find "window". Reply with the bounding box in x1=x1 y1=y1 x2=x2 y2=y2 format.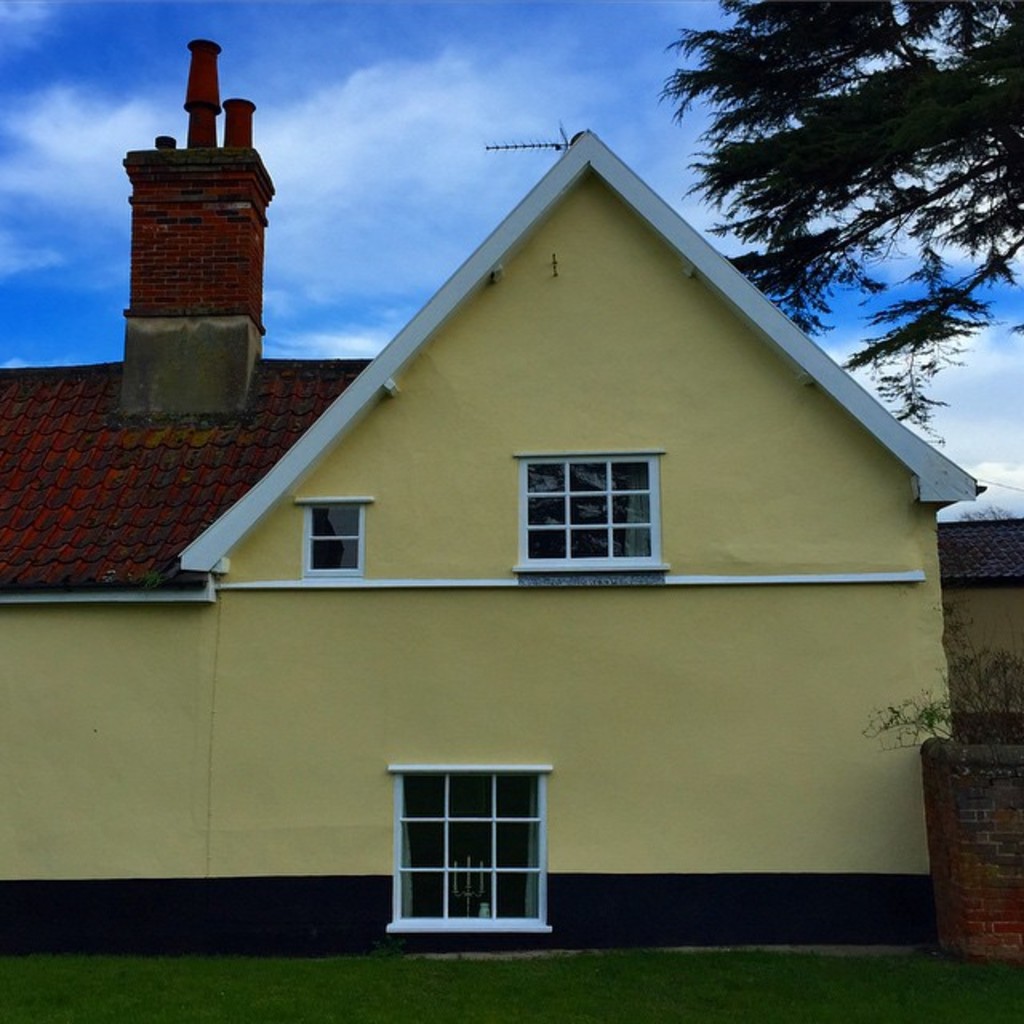
x1=290 y1=496 x2=368 y2=576.
